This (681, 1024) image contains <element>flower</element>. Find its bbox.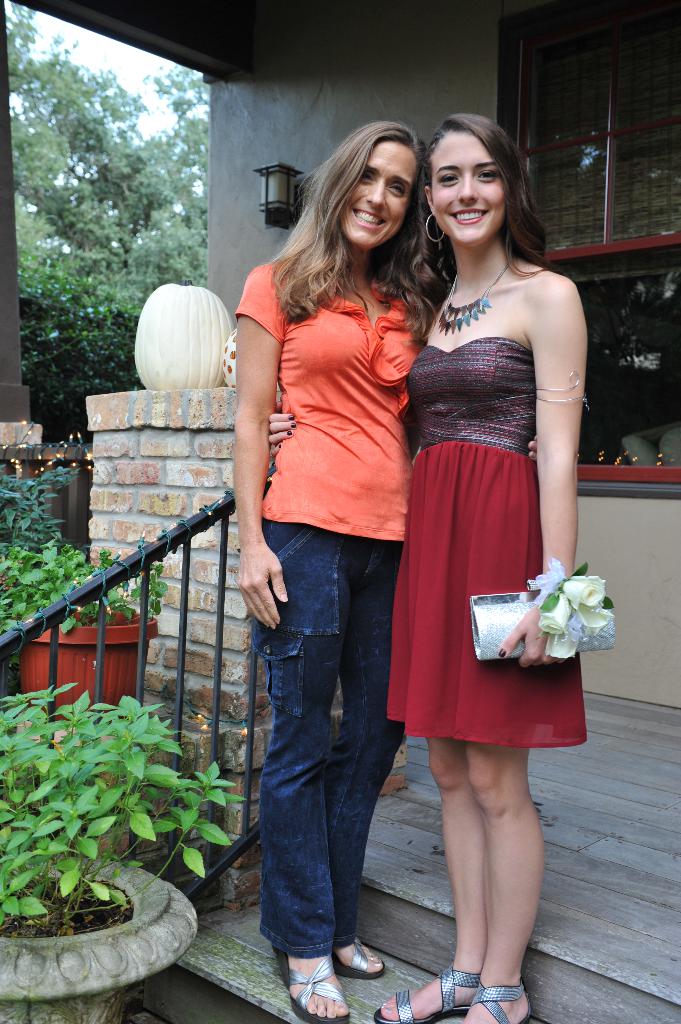
{"x1": 541, "y1": 574, "x2": 611, "y2": 672}.
